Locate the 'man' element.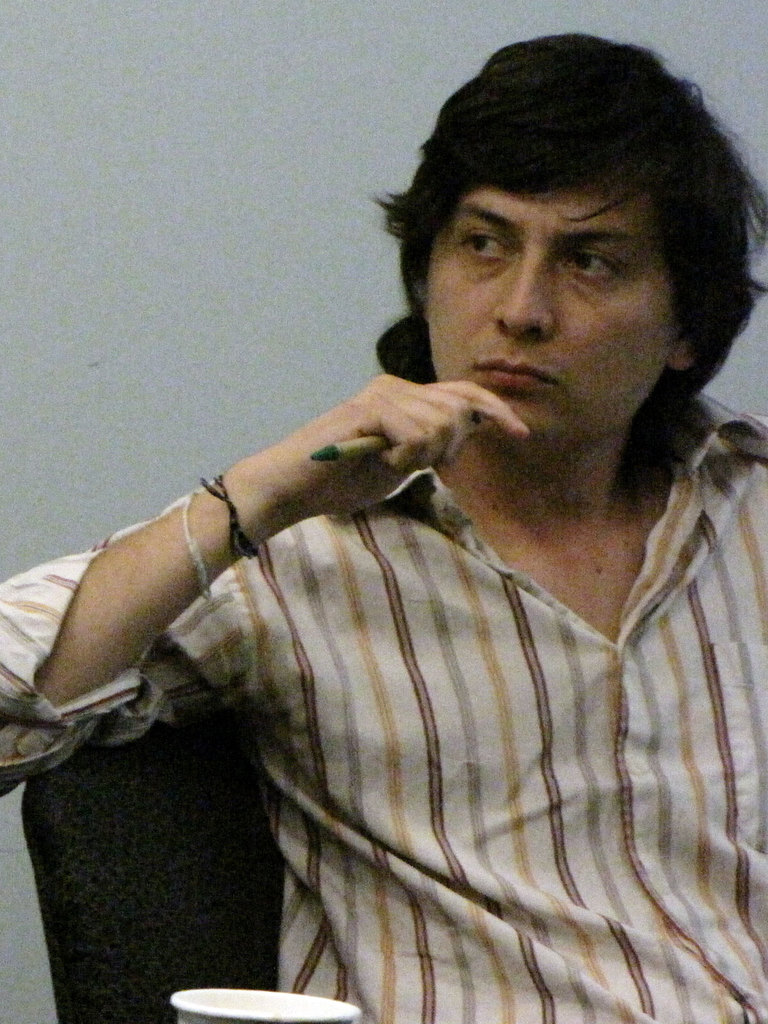
Element bbox: box(11, 73, 767, 992).
